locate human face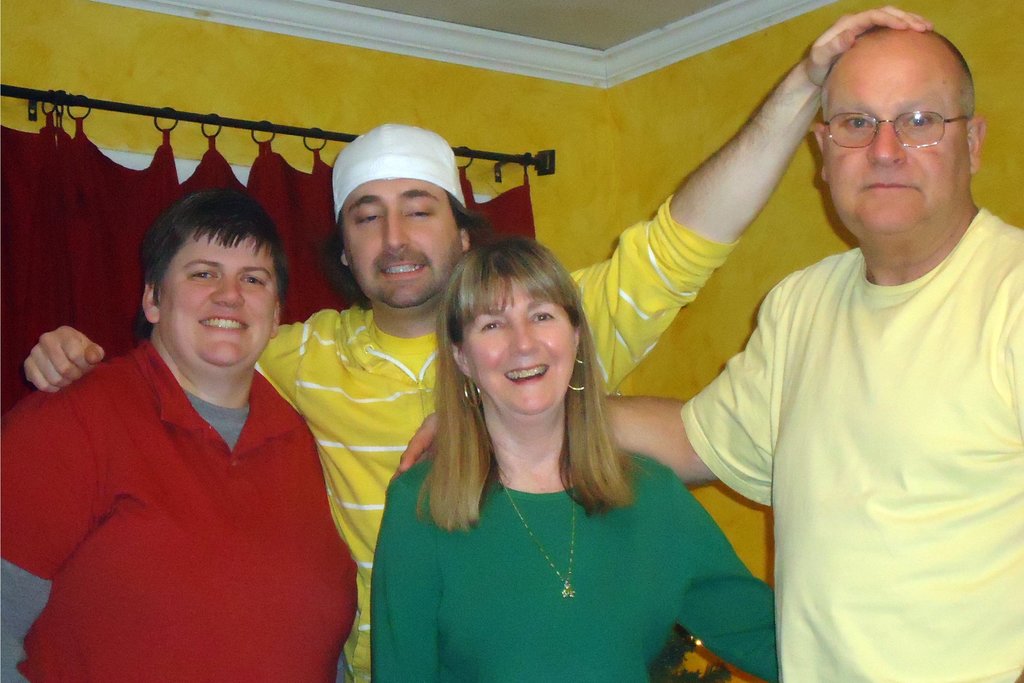
{"left": 163, "top": 235, "right": 280, "bottom": 368}
